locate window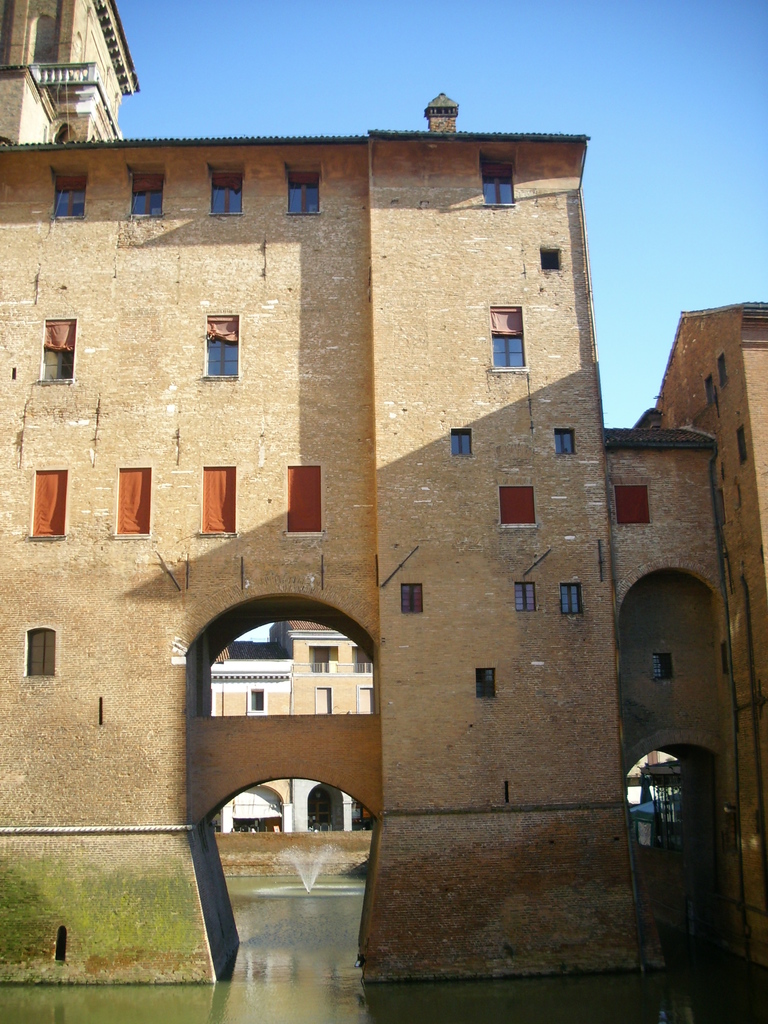
[112,465,147,540]
